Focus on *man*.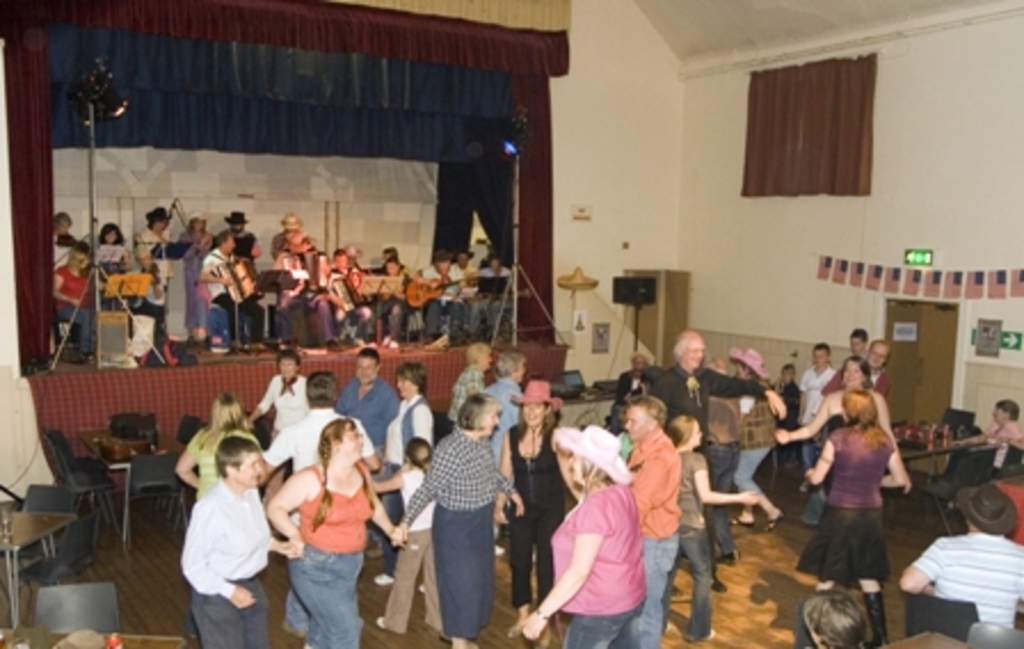
Focused at left=619, top=391, right=686, bottom=647.
